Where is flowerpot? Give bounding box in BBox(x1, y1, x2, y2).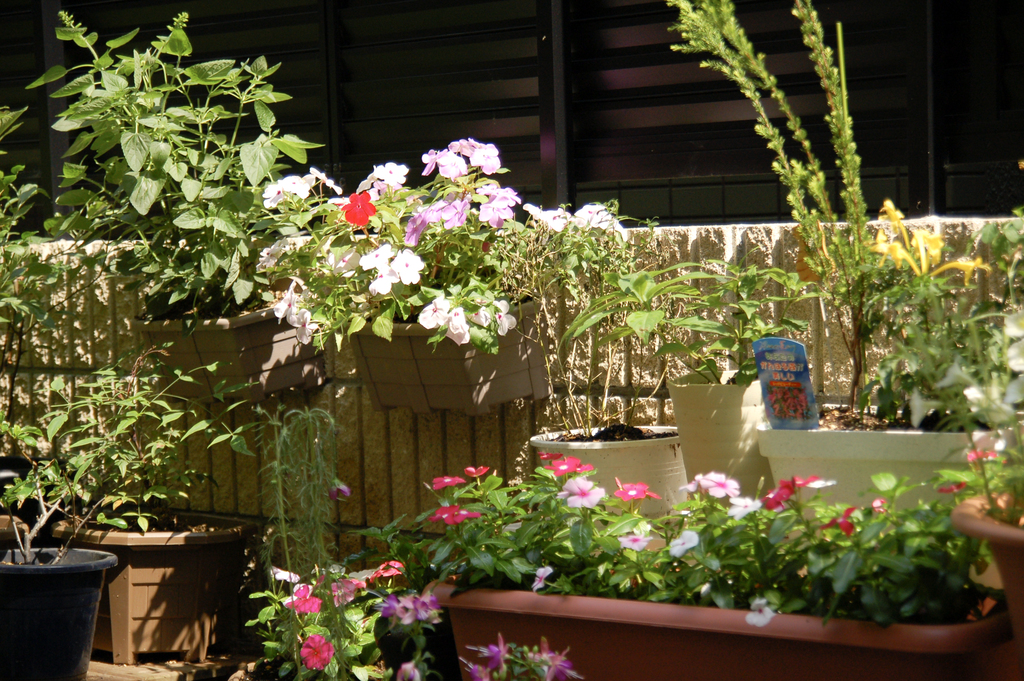
BBox(129, 282, 330, 409).
